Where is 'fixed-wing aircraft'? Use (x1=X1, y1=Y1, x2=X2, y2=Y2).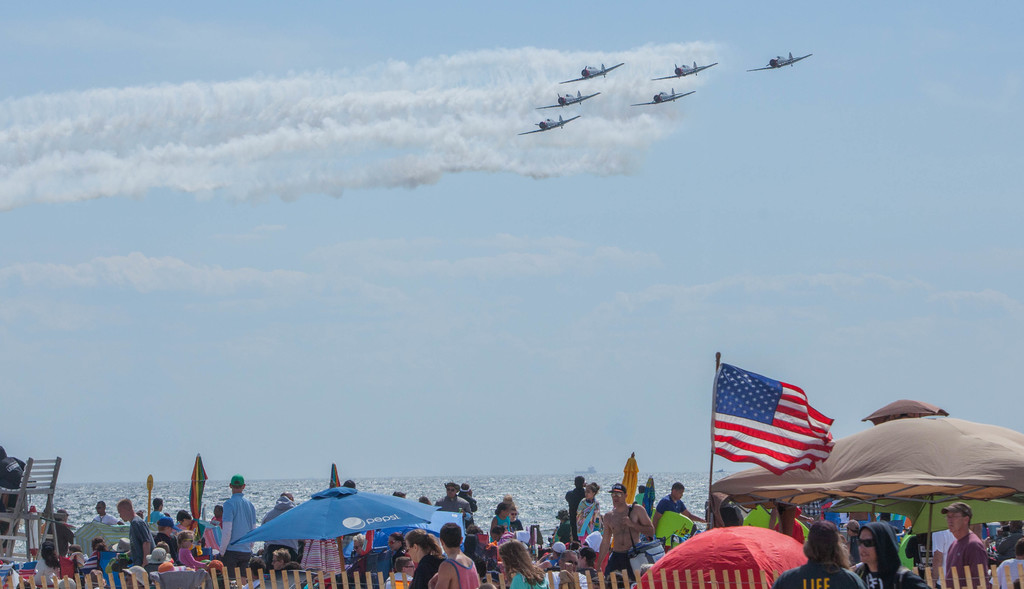
(x1=634, y1=88, x2=698, y2=106).
